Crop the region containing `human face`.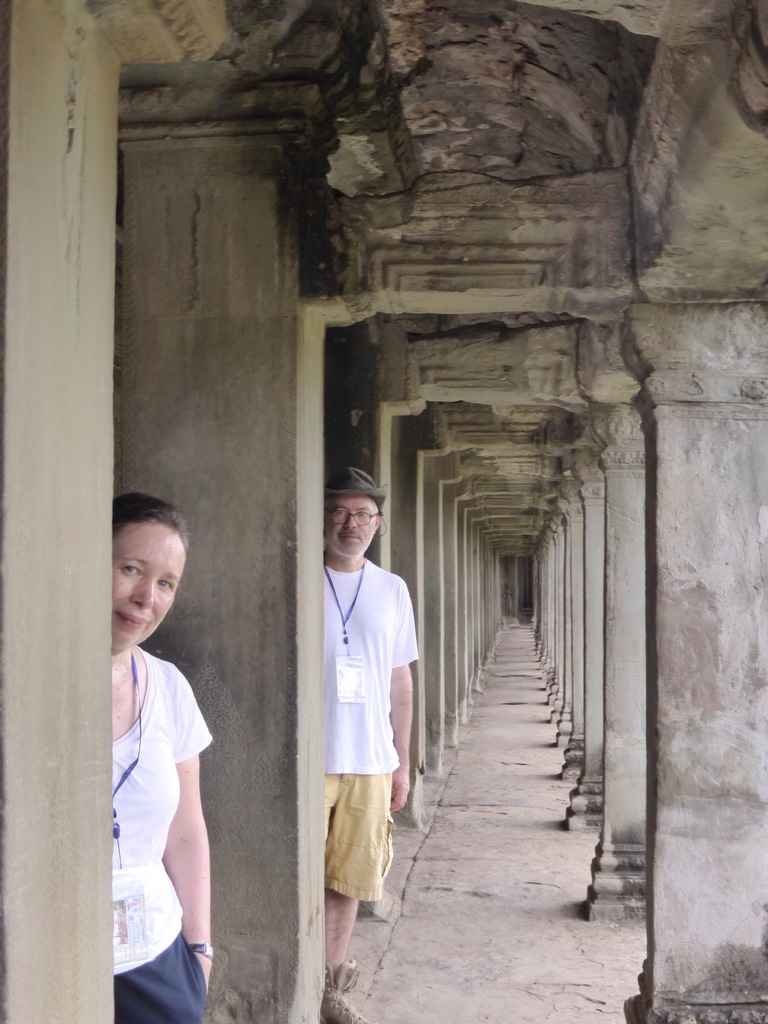
Crop region: rect(326, 497, 387, 557).
